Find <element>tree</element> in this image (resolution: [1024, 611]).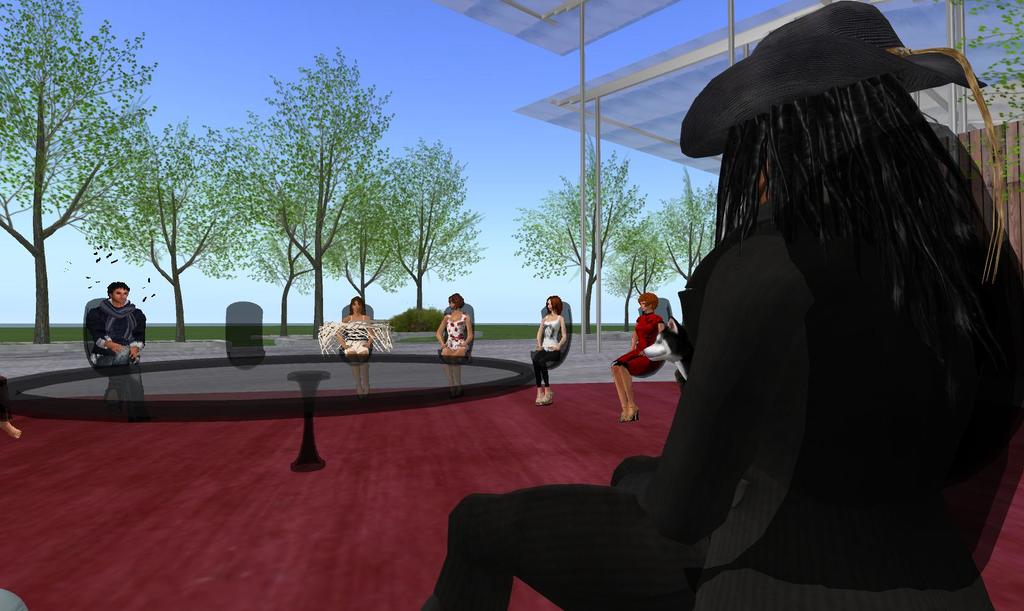
left=512, top=148, right=651, bottom=334.
